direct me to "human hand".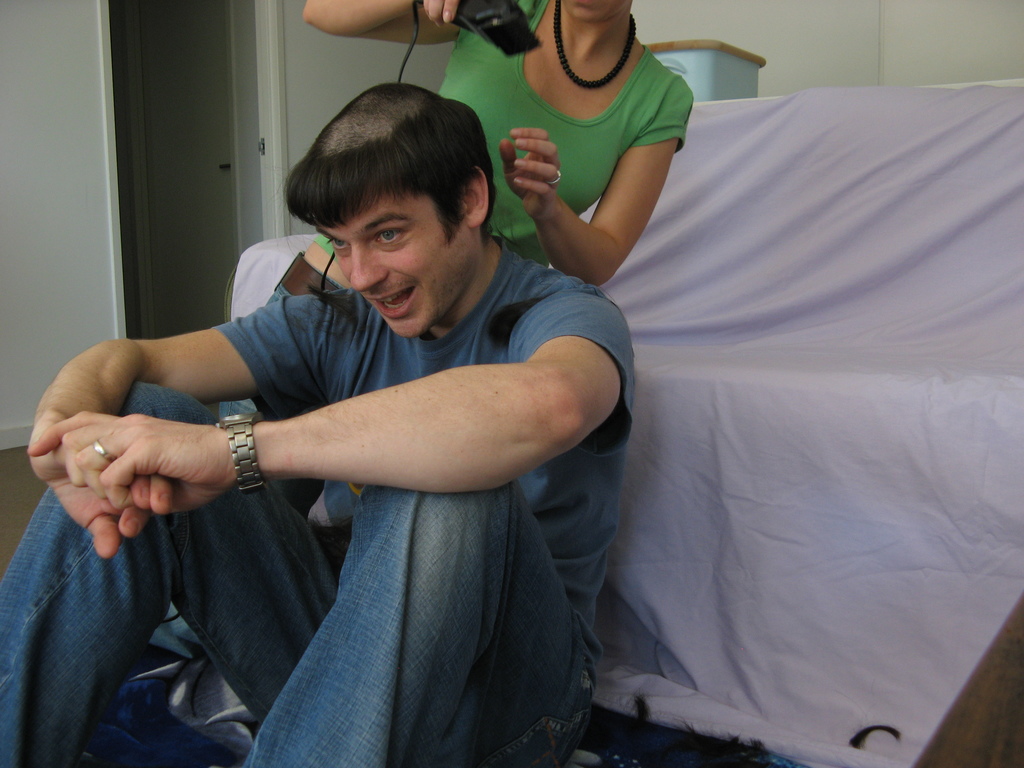
Direction: detection(422, 0, 460, 29).
